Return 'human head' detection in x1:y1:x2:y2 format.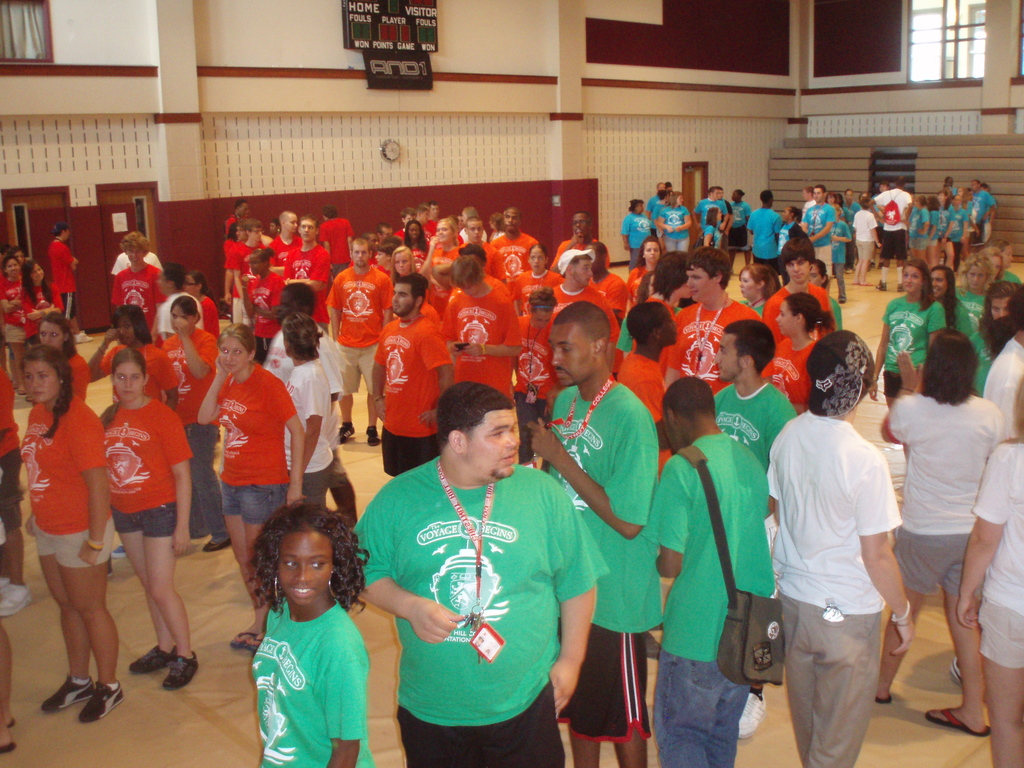
323:205:339:220.
